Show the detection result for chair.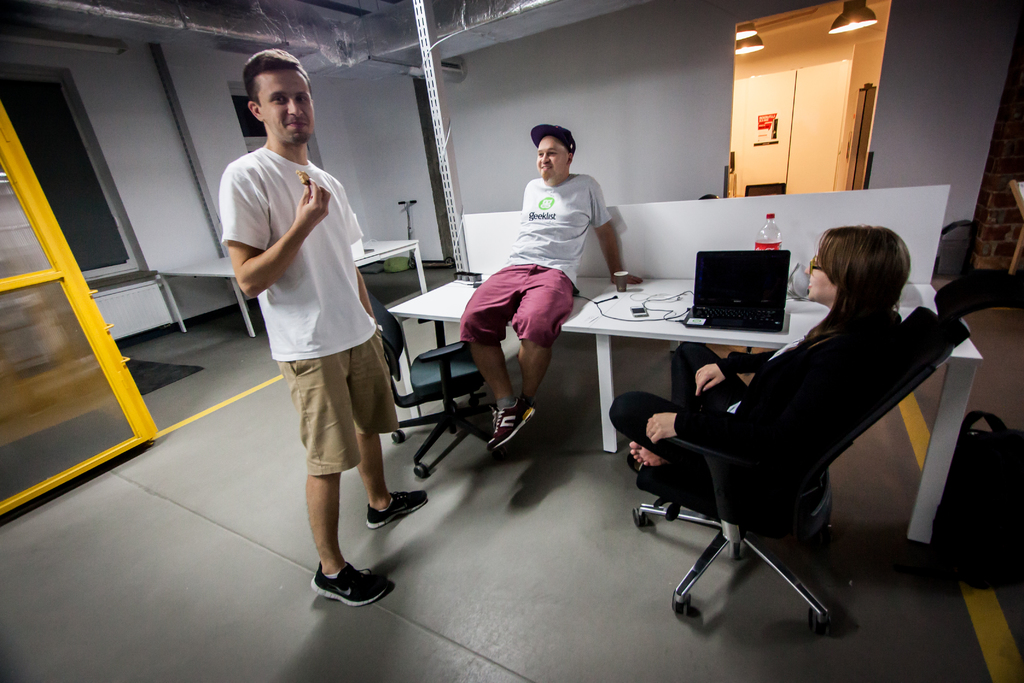
632, 291, 949, 638.
